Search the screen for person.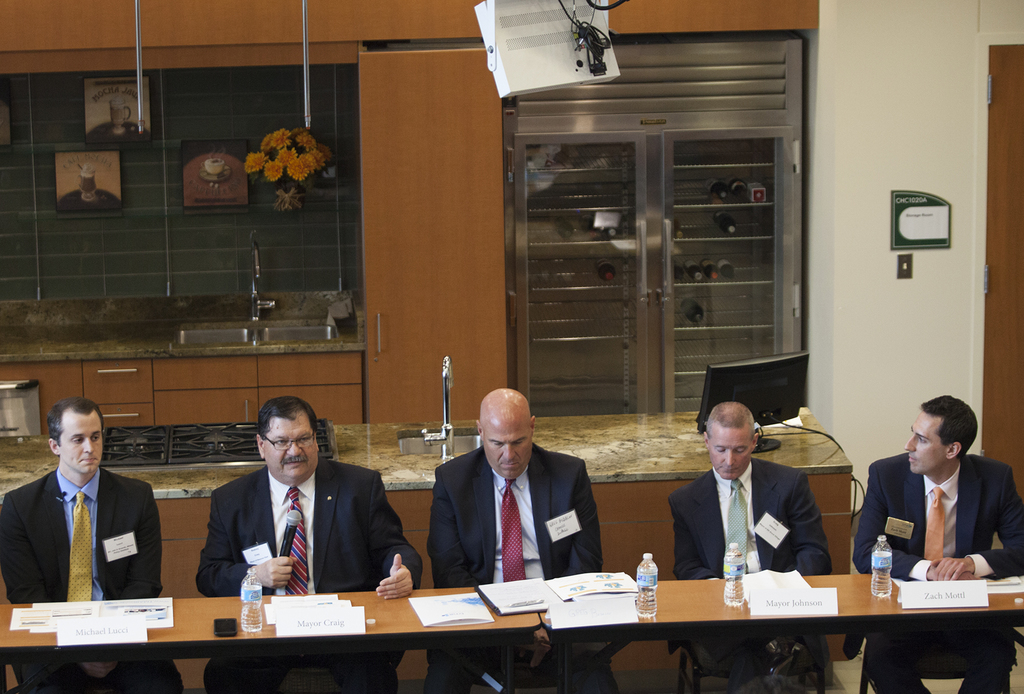
Found at {"x1": 672, "y1": 402, "x2": 833, "y2": 693}.
